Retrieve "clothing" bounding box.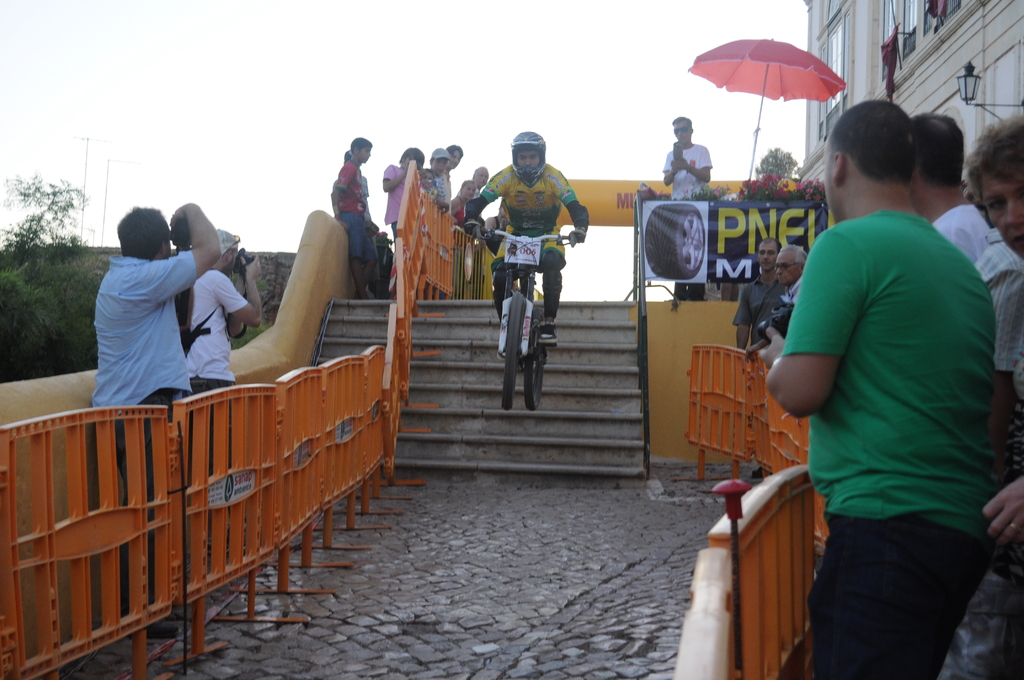
Bounding box: 486:216:505:253.
